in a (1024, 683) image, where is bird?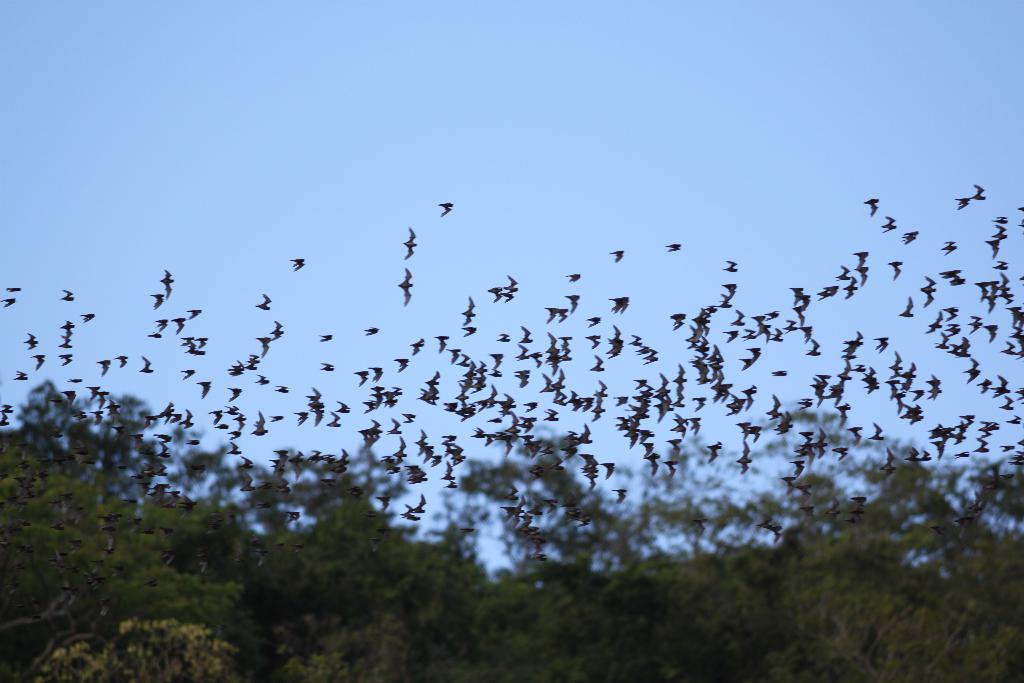
[900,229,922,246].
